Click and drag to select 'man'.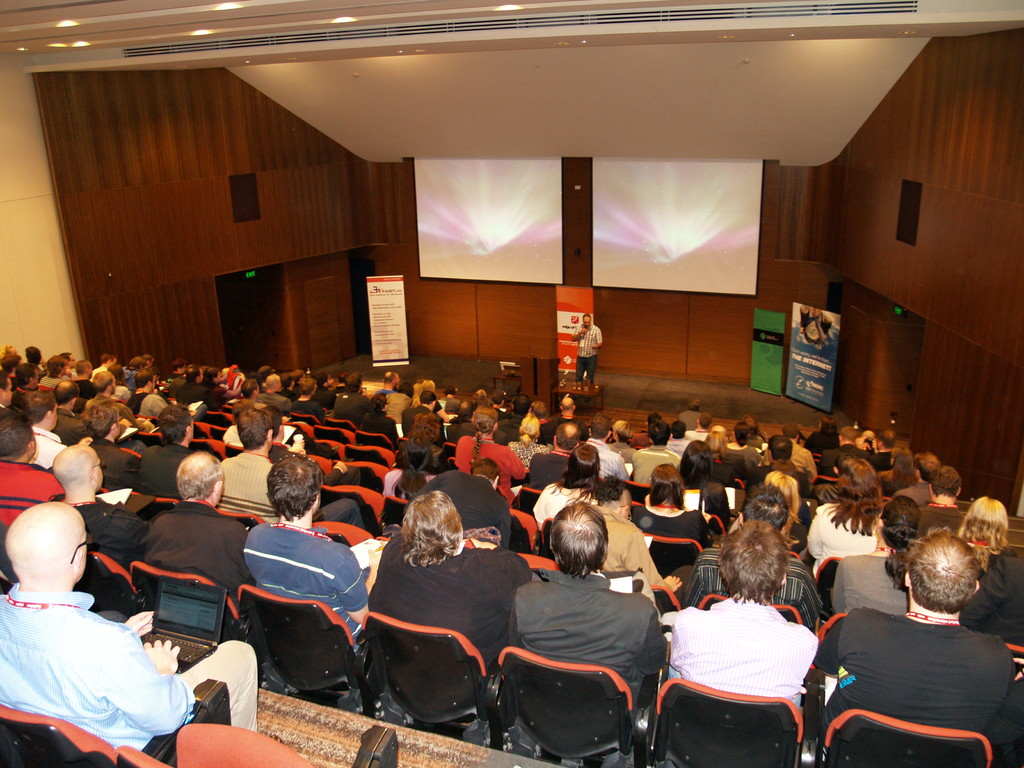
Selection: region(663, 420, 689, 451).
